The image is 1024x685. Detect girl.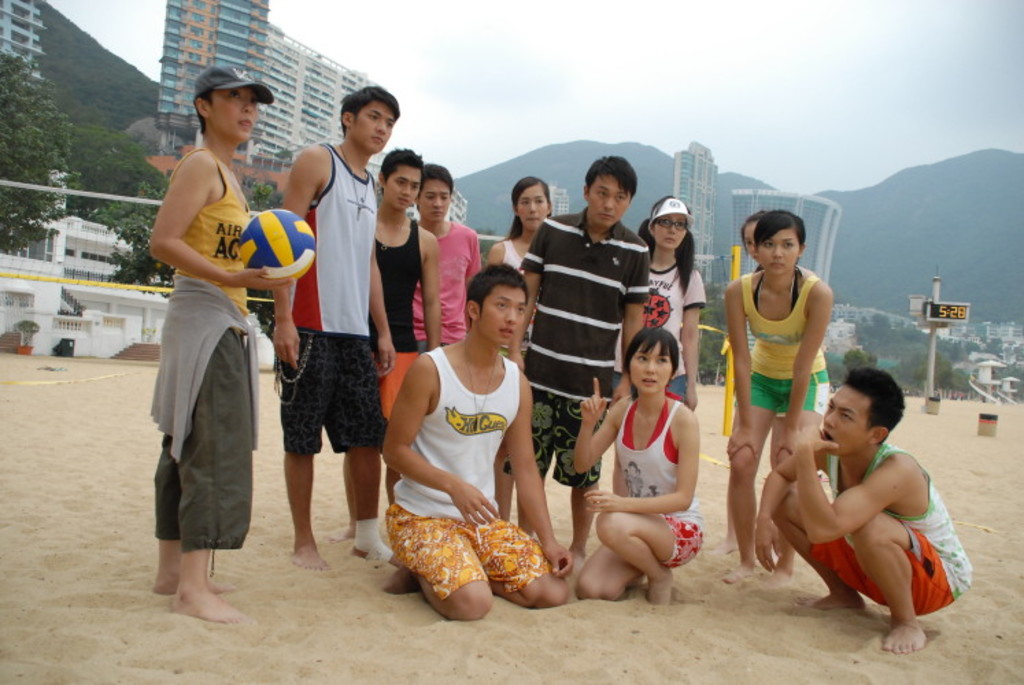
Detection: Rect(485, 175, 554, 519).
